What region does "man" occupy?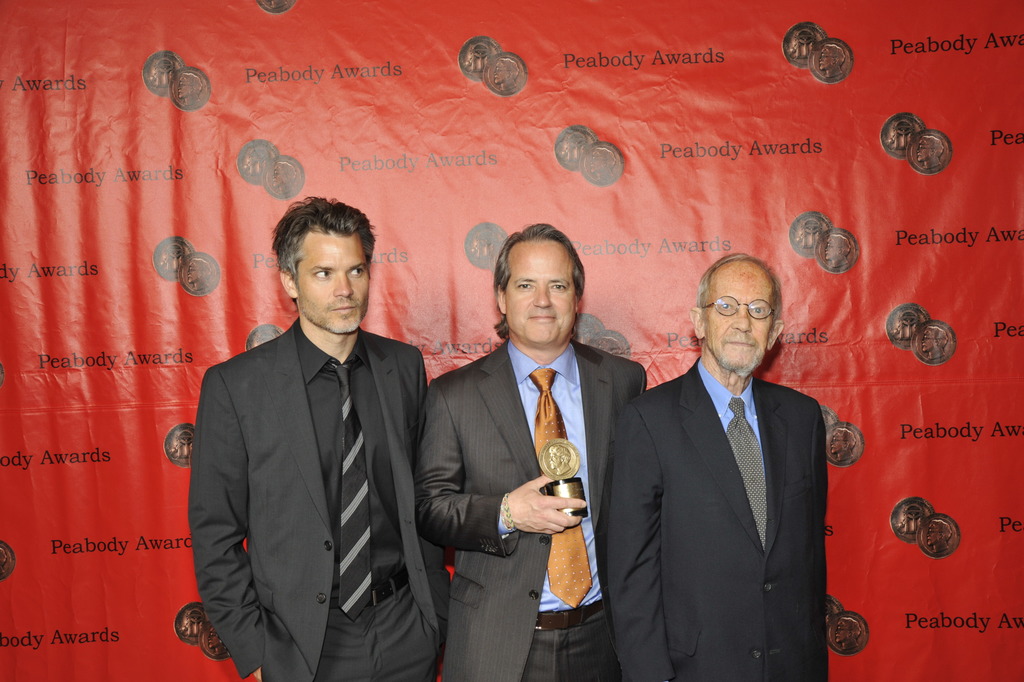
179:190:450:676.
